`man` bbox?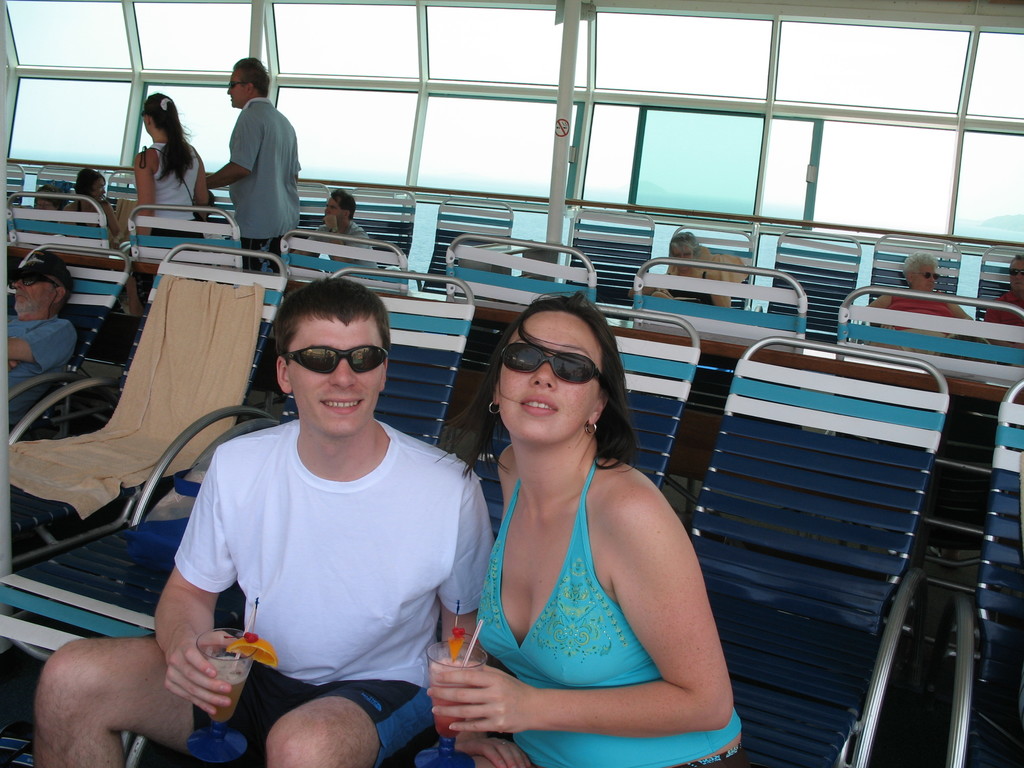
[left=305, top=189, right=380, bottom=271]
